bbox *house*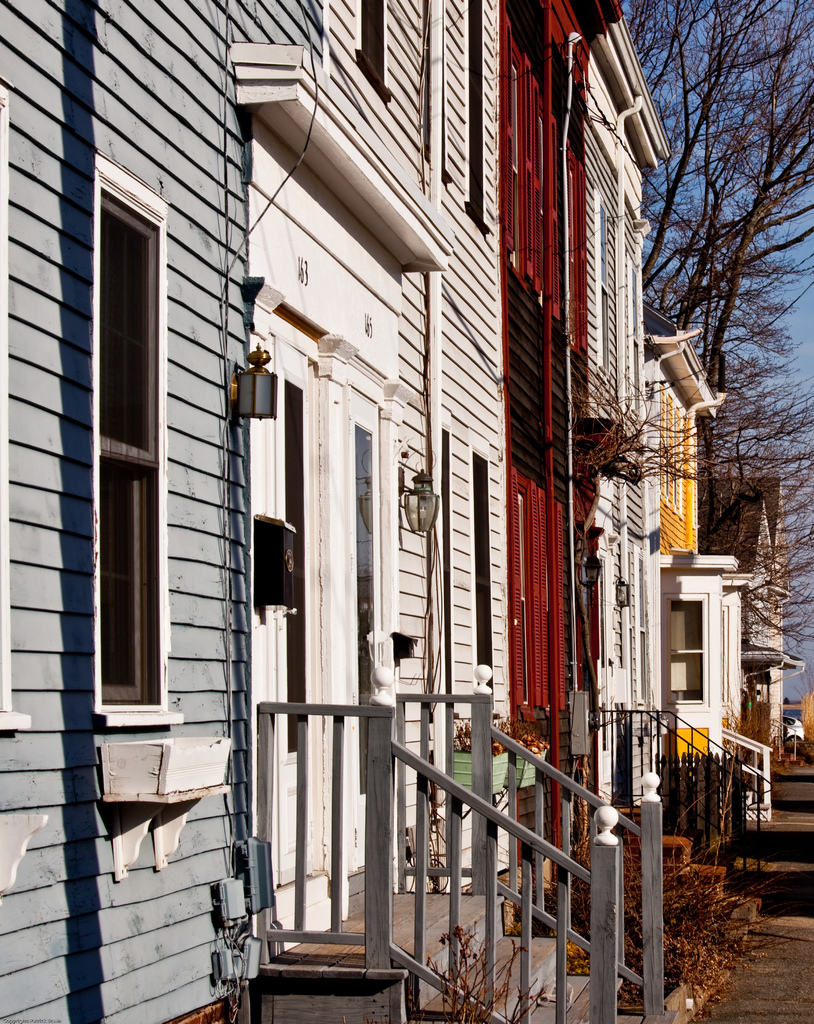
(x1=653, y1=332, x2=713, y2=749)
